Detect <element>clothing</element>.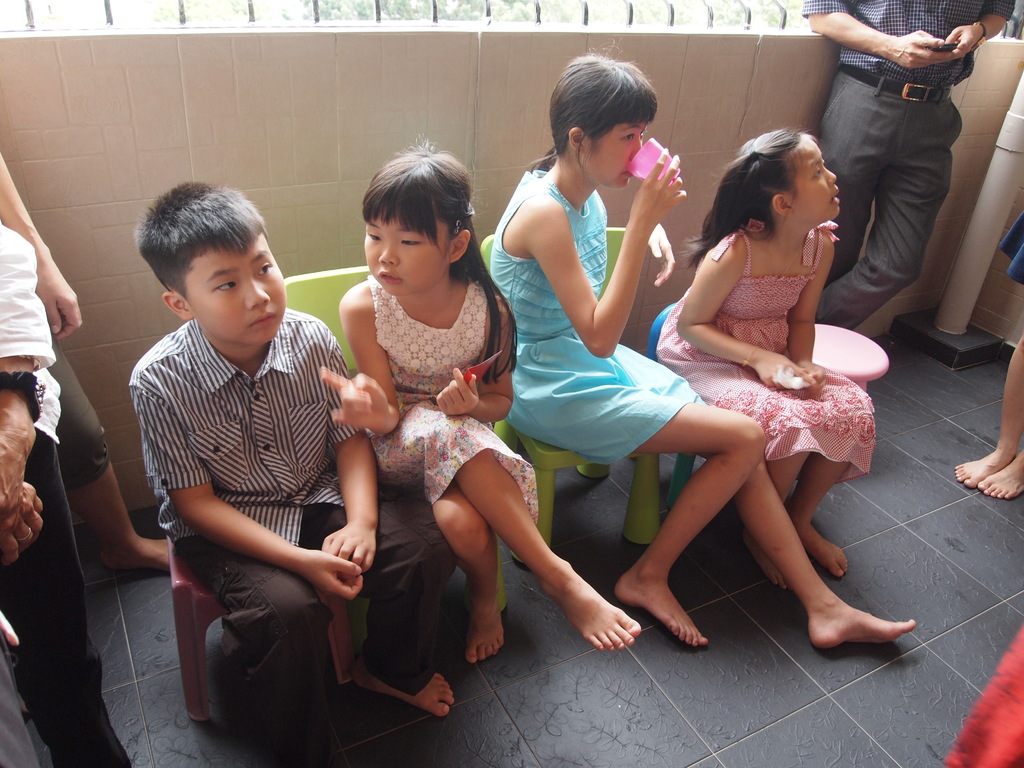
Detected at 0 214 113 767.
